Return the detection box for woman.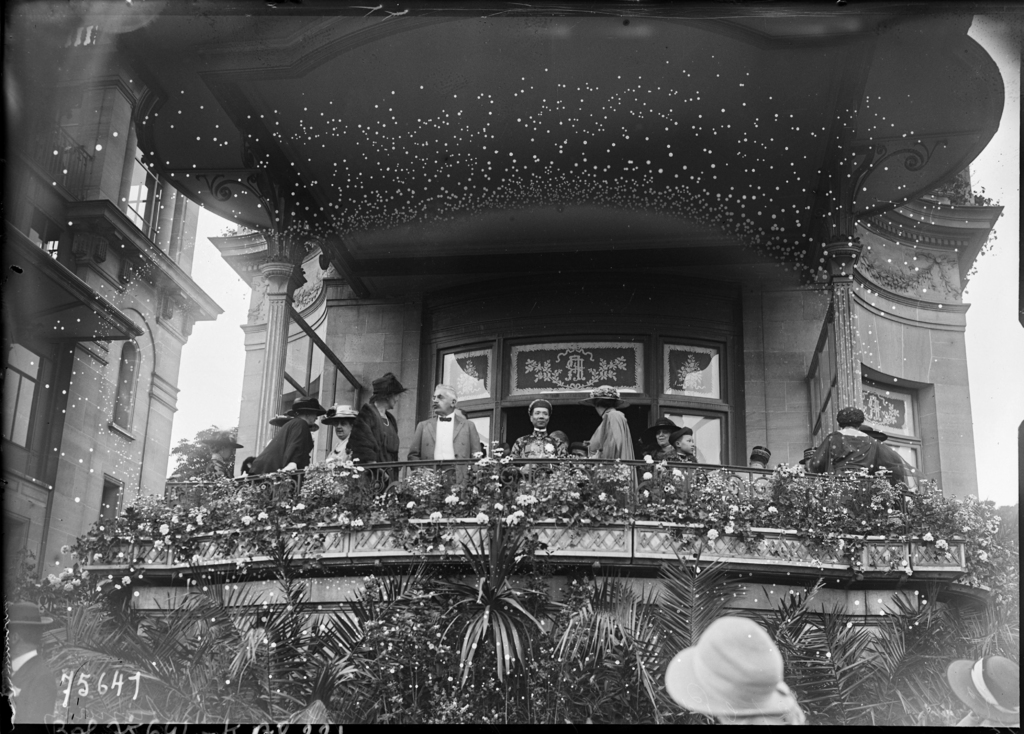
649 414 686 486.
